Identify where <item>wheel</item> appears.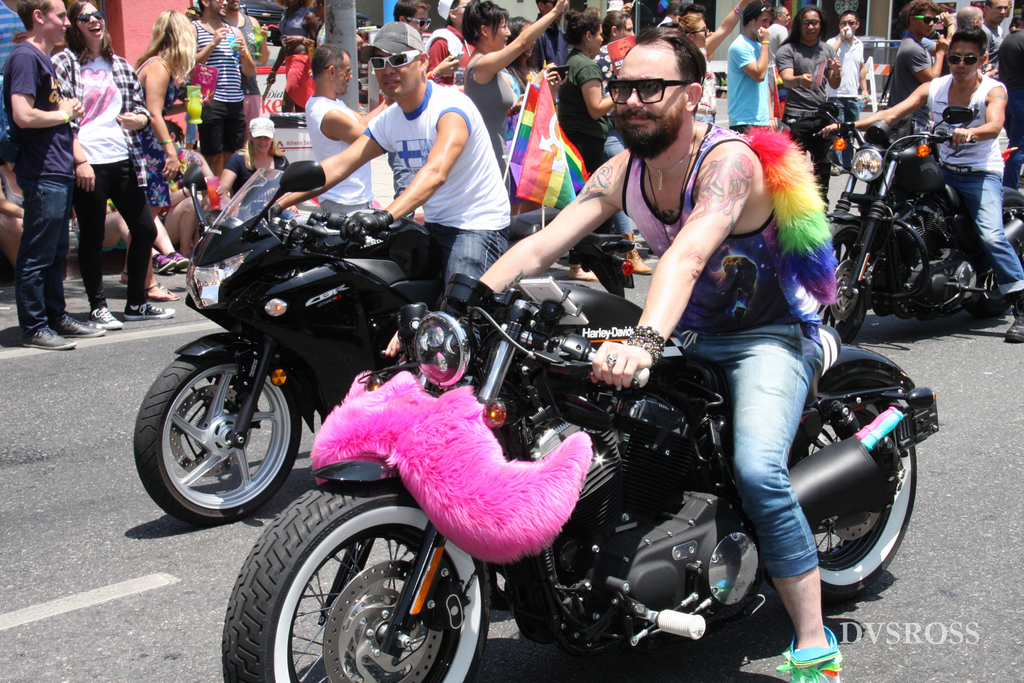
Appears at bbox=[141, 338, 292, 525].
